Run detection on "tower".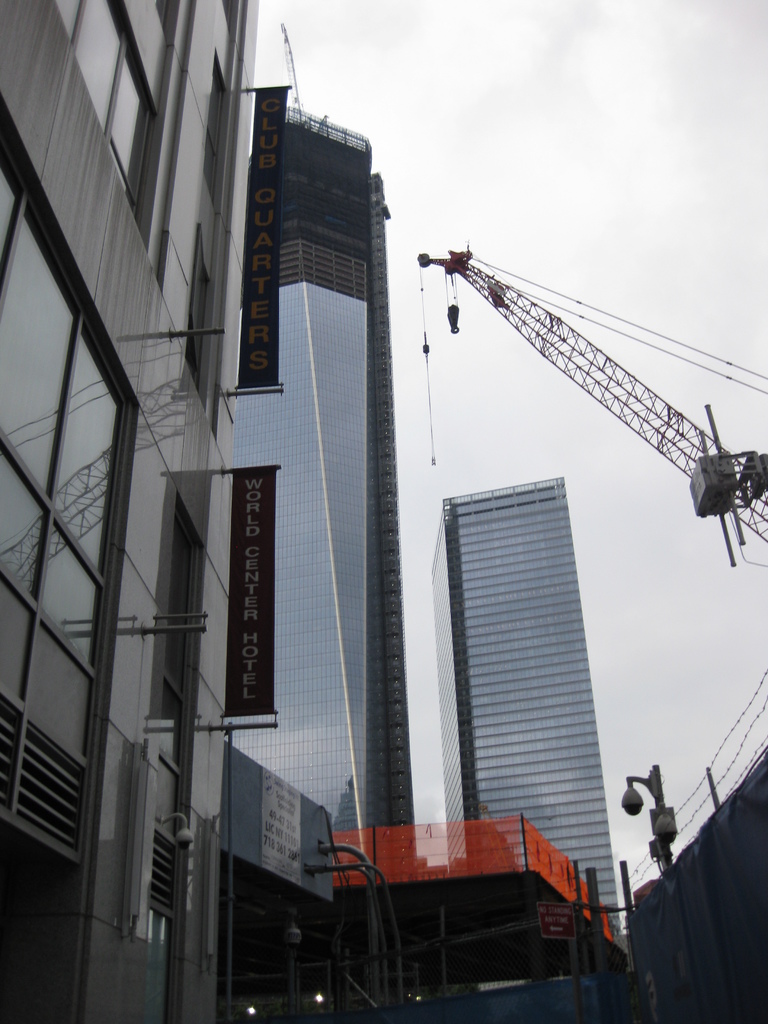
Result: 222, 16, 410, 828.
